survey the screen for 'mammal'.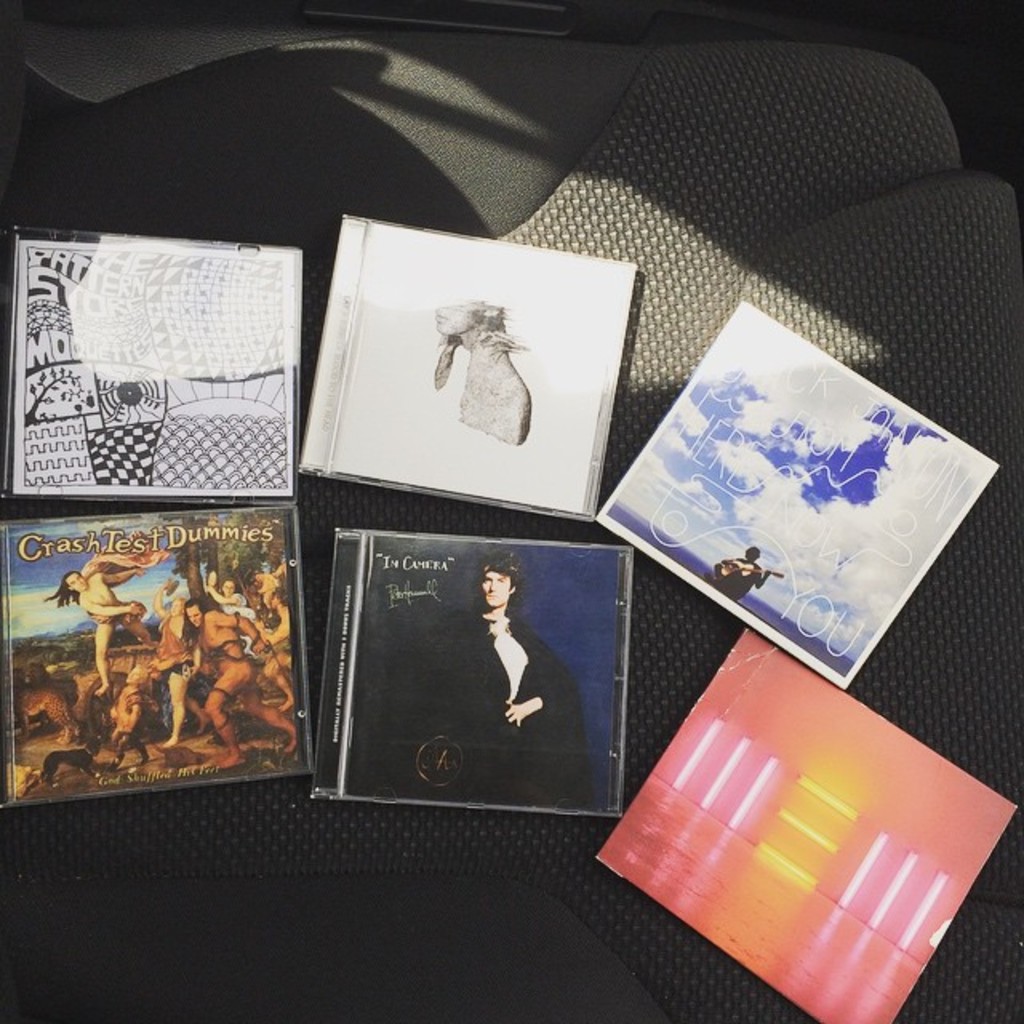
Survey found: bbox=(702, 544, 766, 606).
